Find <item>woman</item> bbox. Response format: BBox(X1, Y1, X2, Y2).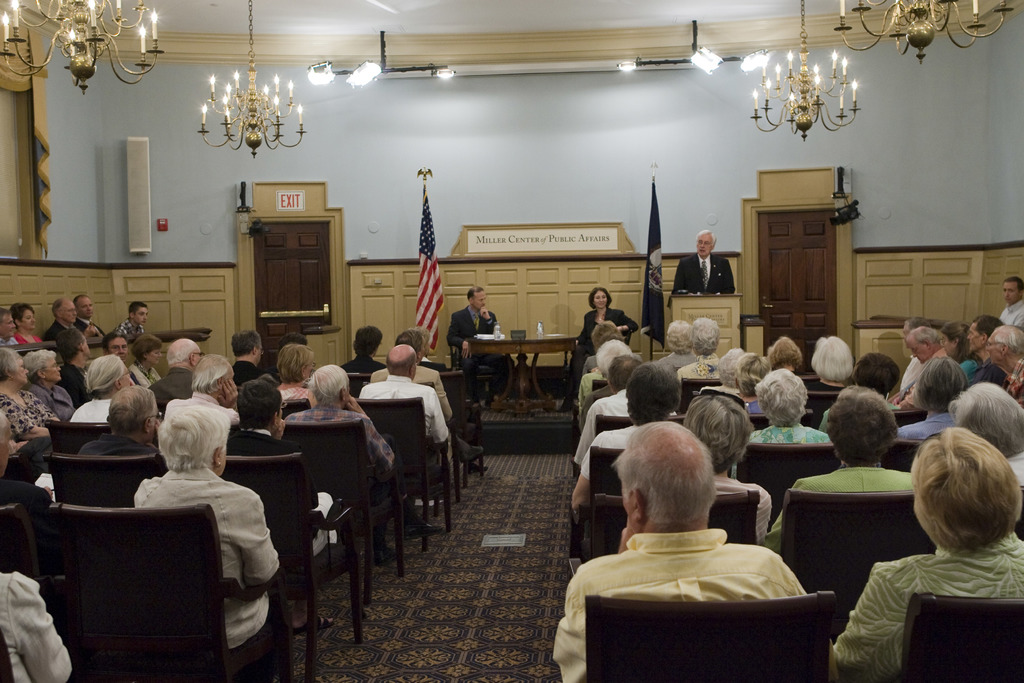
BBox(812, 335, 854, 389).
